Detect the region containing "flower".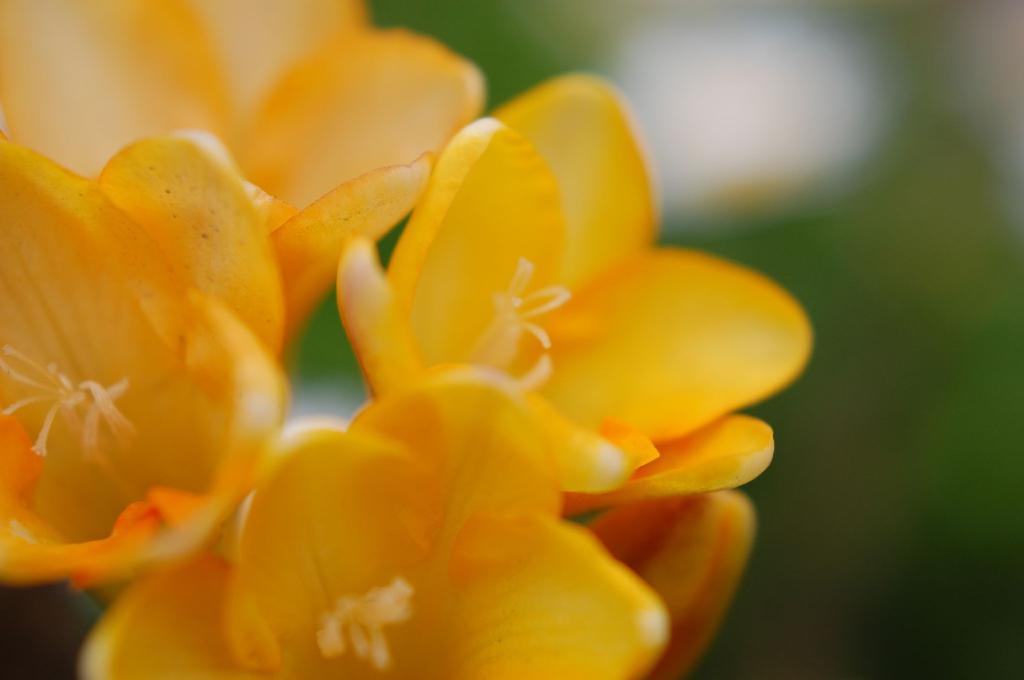
left=72, top=363, right=670, bottom=679.
